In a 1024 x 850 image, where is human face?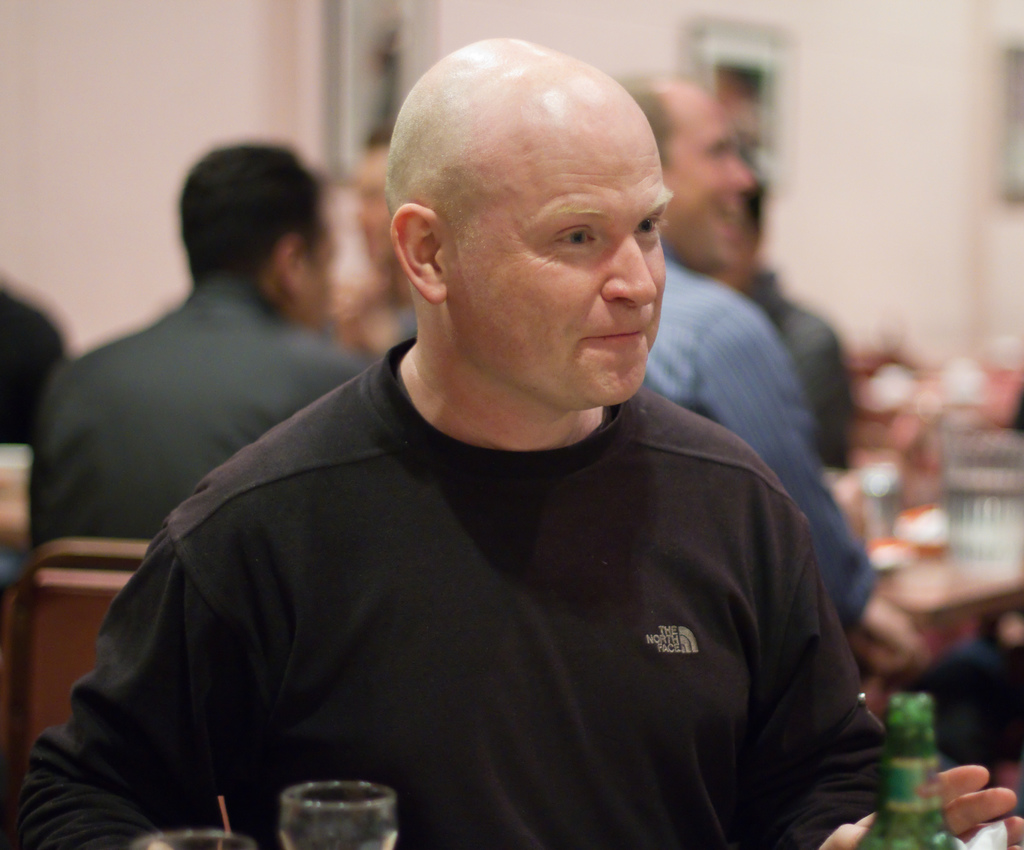
select_region(664, 102, 751, 267).
